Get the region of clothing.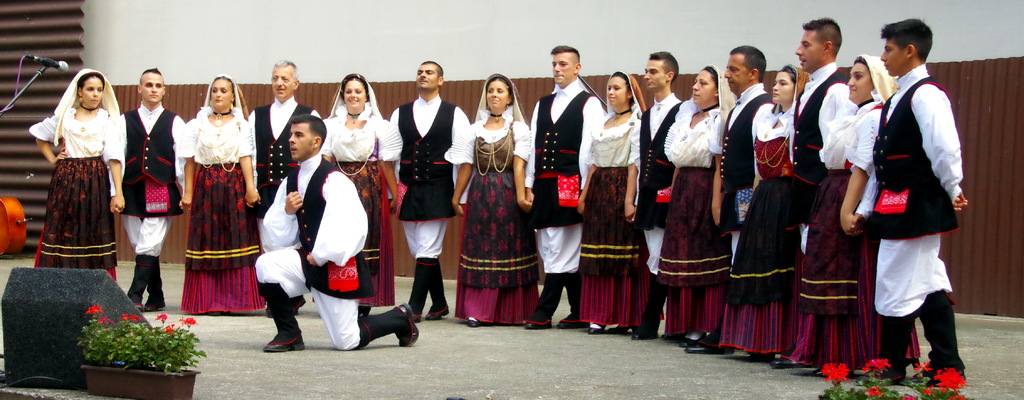
861,44,968,353.
